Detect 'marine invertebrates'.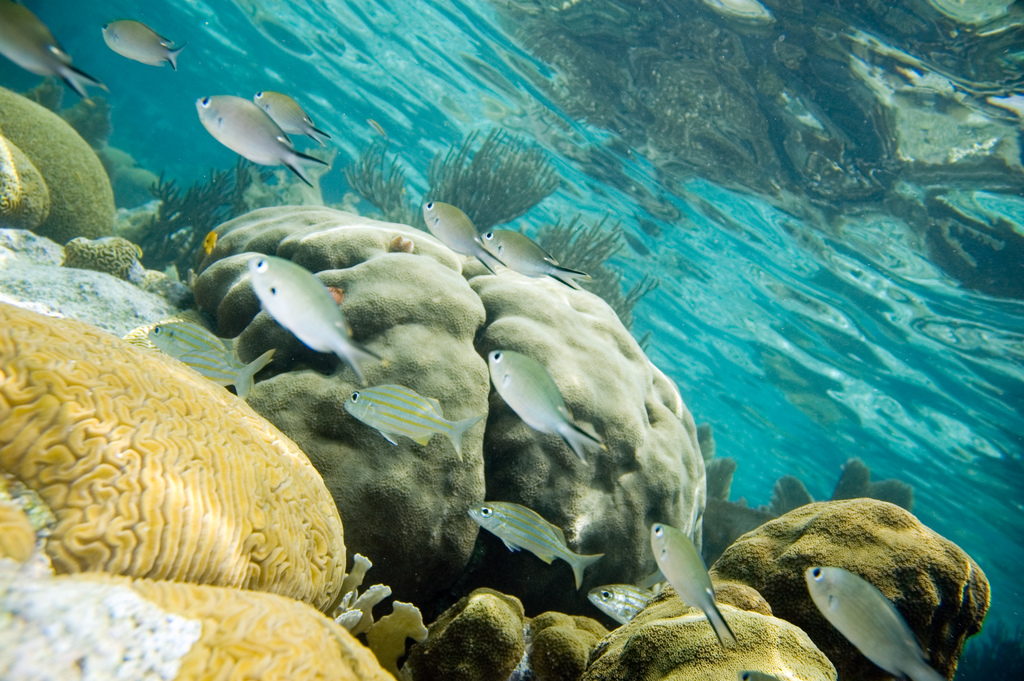
Detected at crop(323, 545, 440, 680).
